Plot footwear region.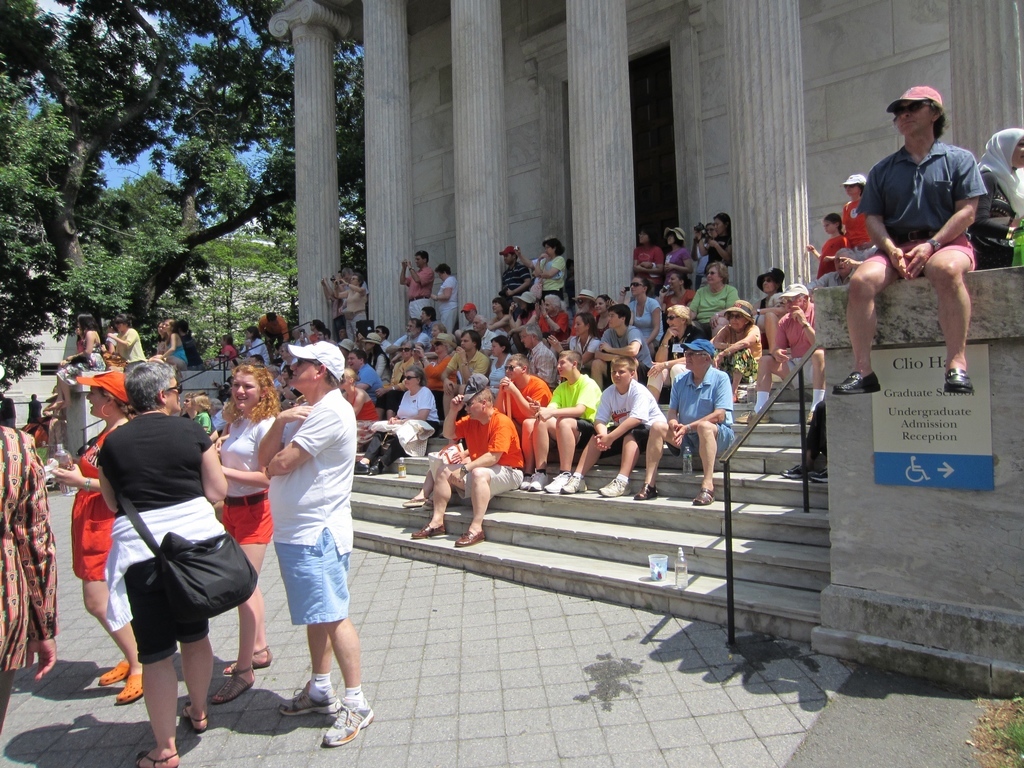
Plotted at locate(455, 528, 486, 547).
